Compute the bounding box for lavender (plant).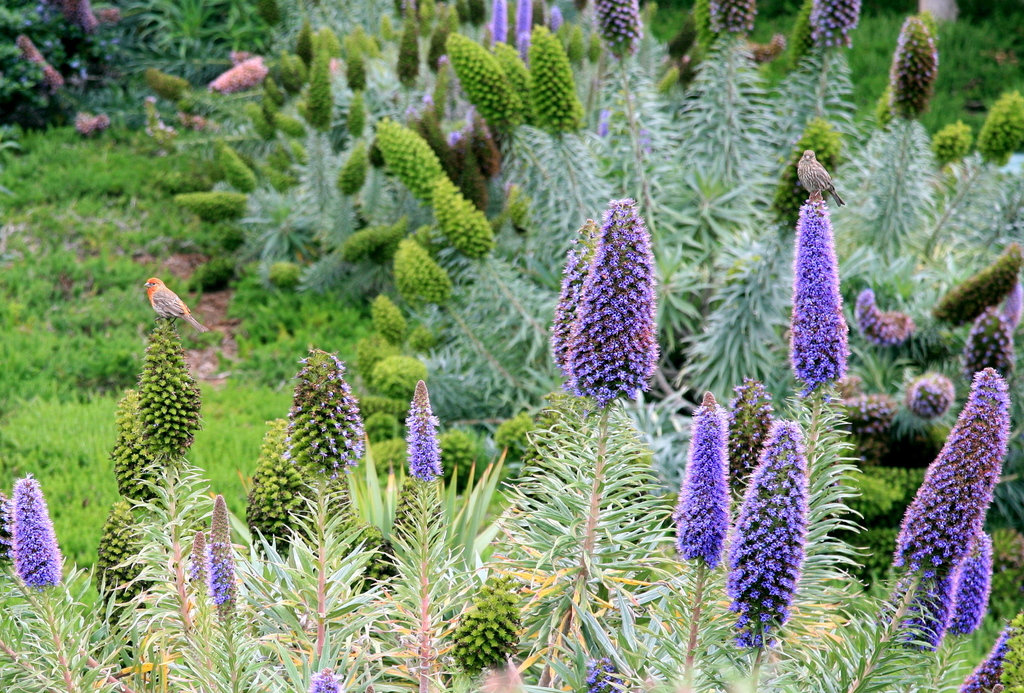
pyautogui.locateOnScreen(954, 302, 1018, 387).
